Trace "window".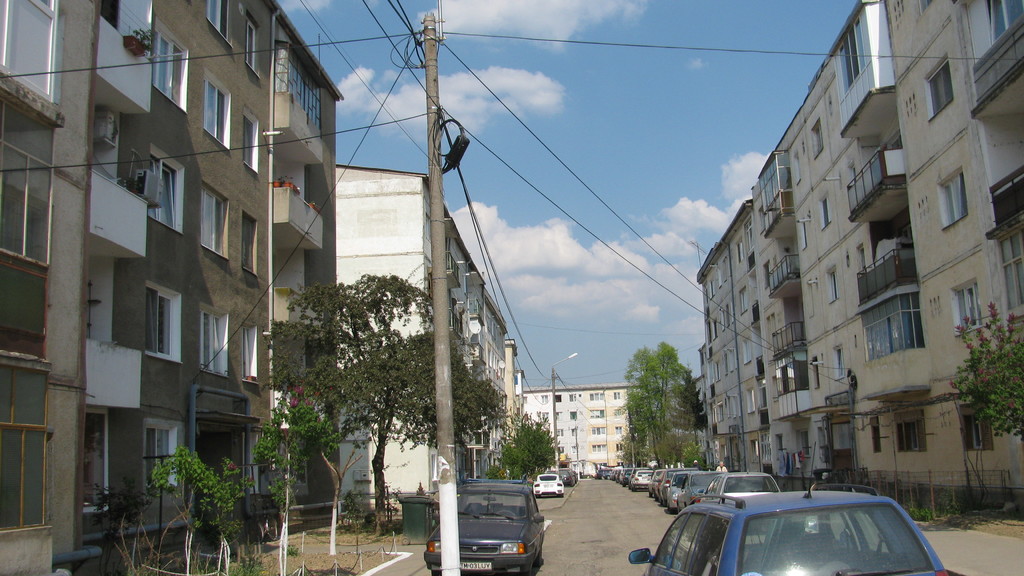
Traced to bbox=[565, 408, 580, 419].
